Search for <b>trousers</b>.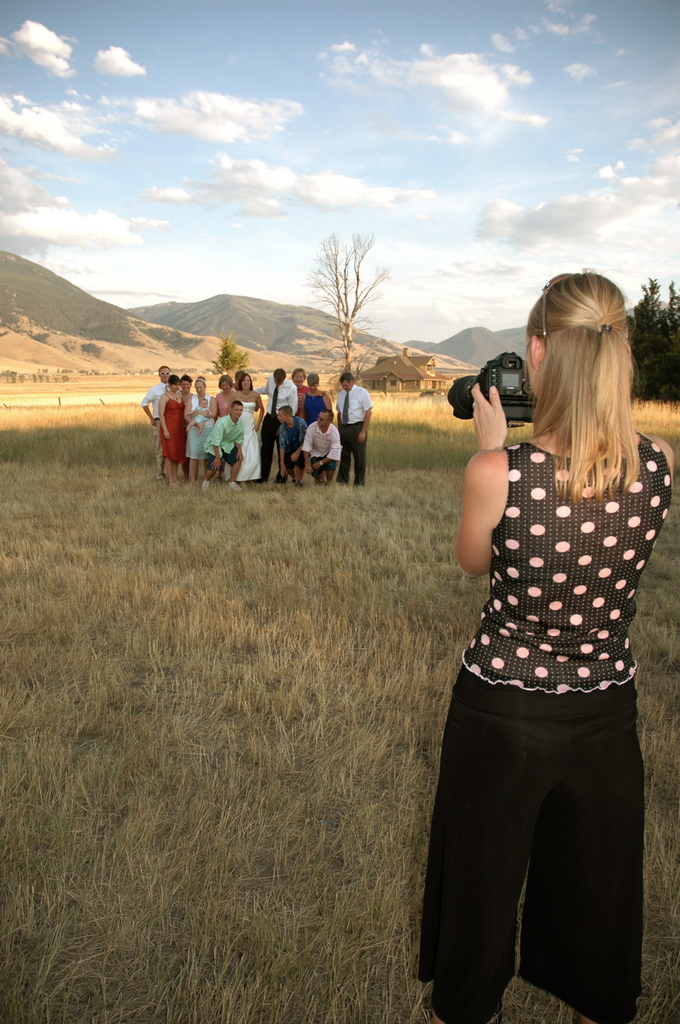
Found at x1=259, y1=410, x2=282, y2=479.
